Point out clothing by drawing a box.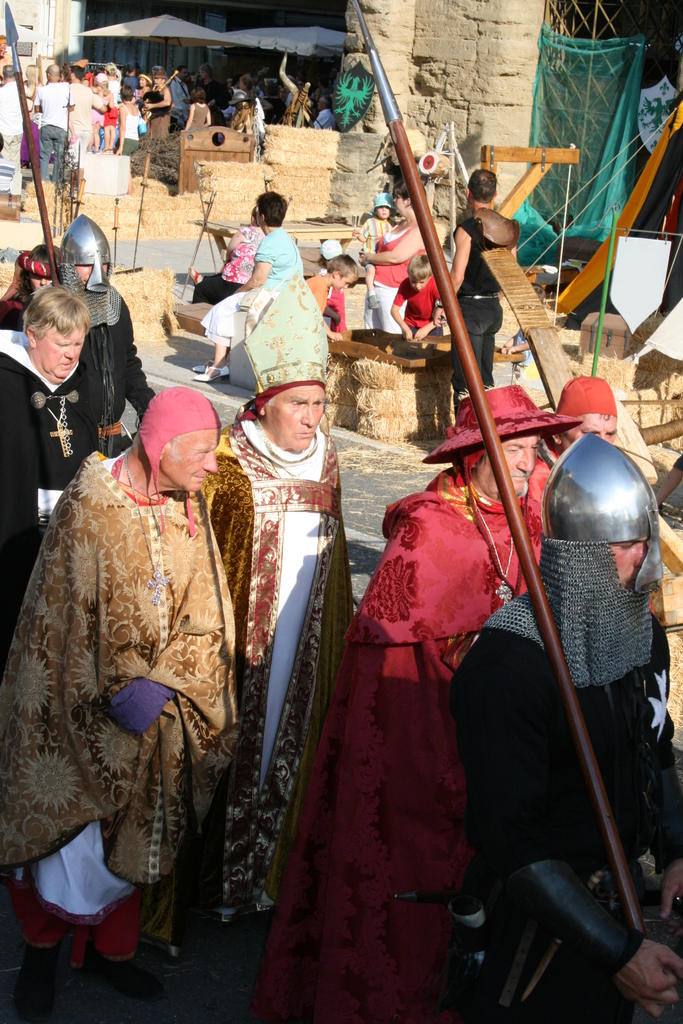
0,76,26,173.
